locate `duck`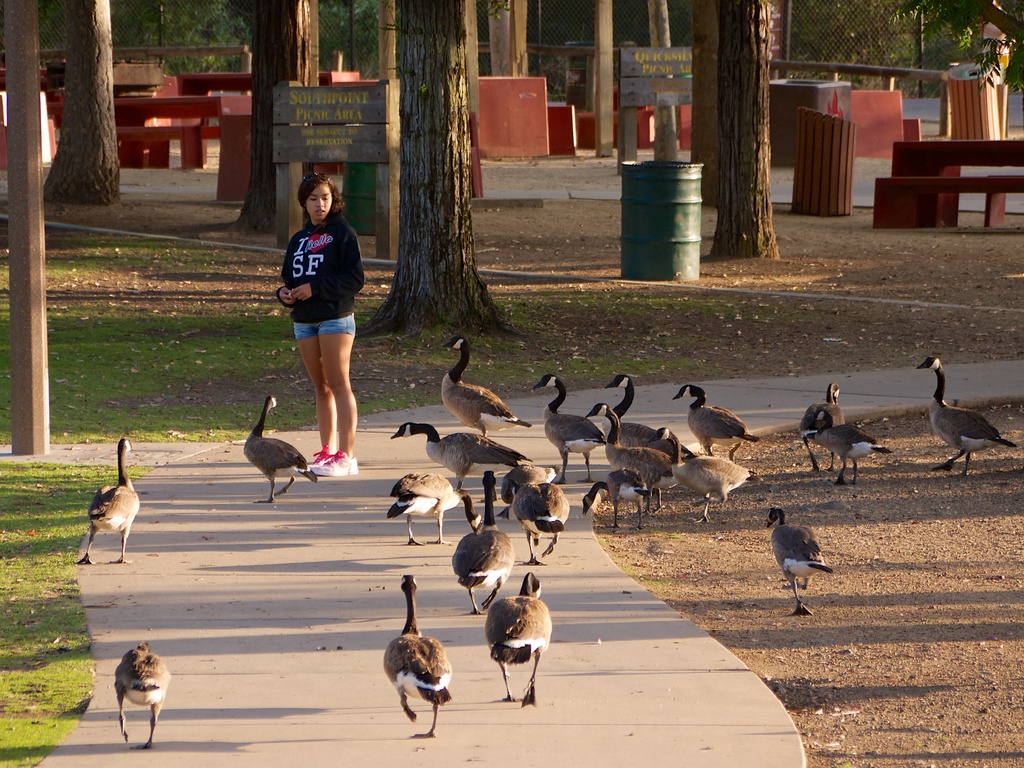
x1=393 y1=417 x2=533 y2=524
